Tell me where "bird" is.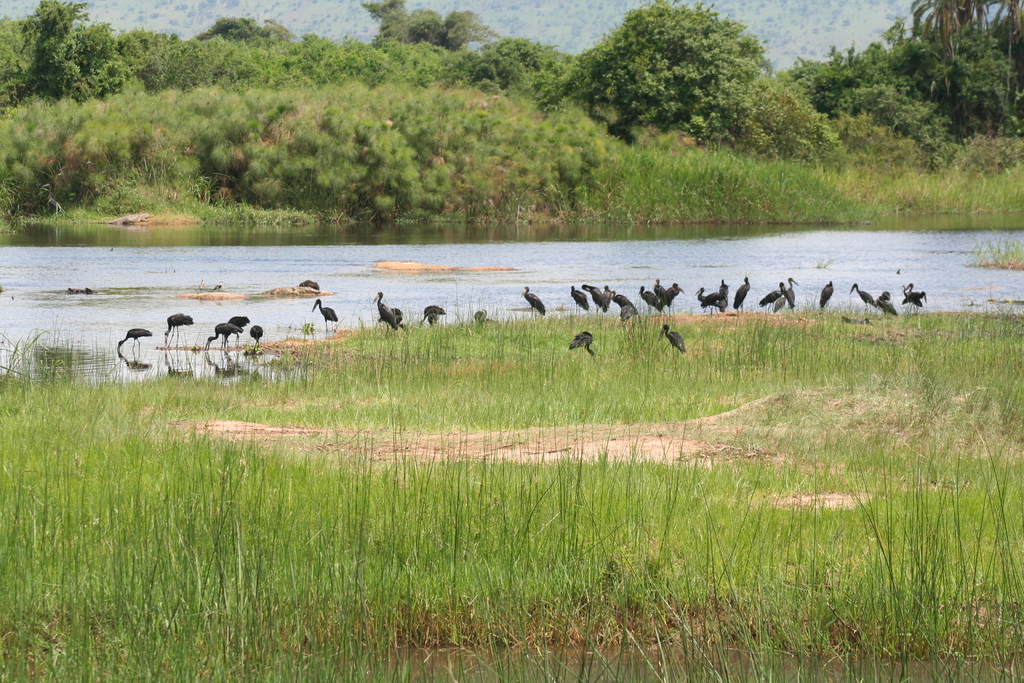
"bird" is at detection(635, 283, 659, 317).
